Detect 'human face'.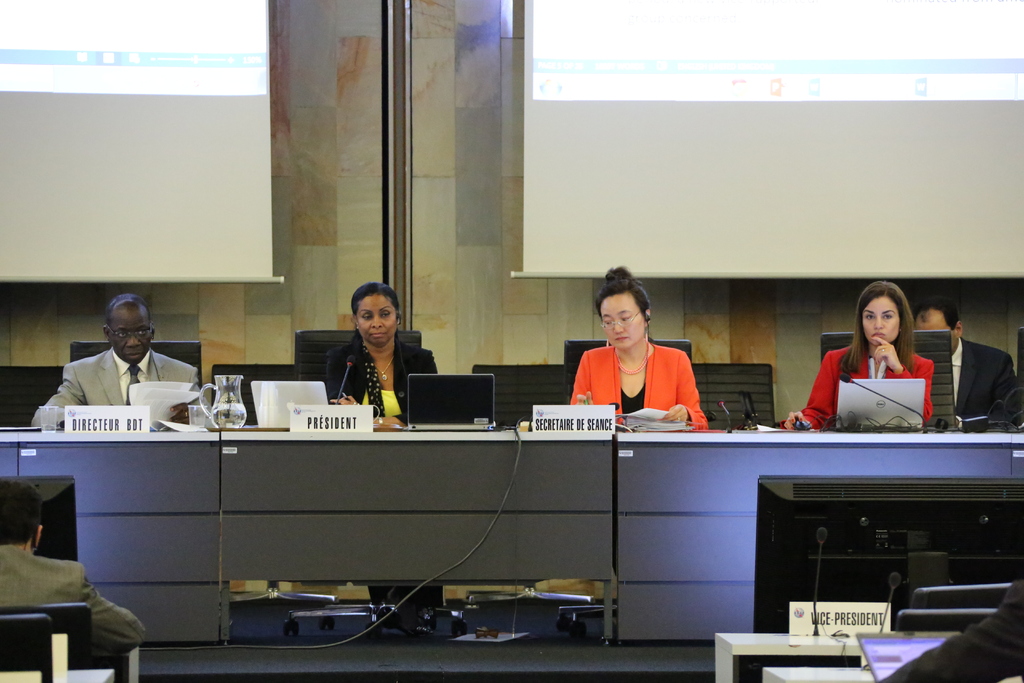
Detected at x1=113, y1=314, x2=150, y2=365.
